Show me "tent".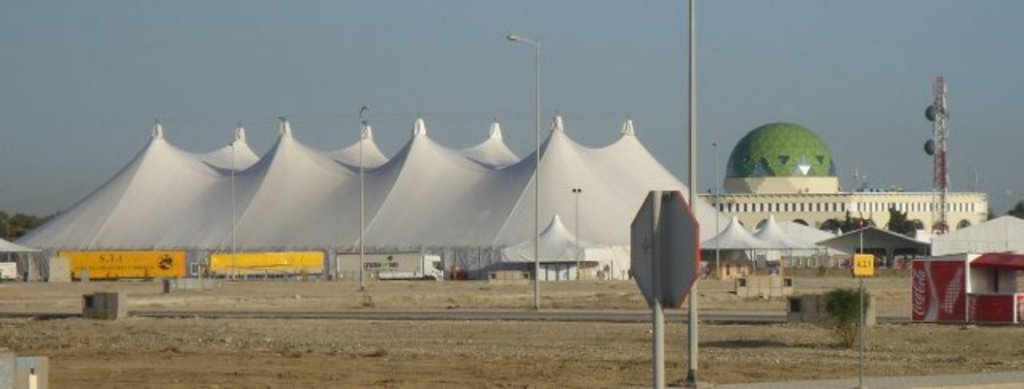
"tent" is here: 750,216,826,275.
